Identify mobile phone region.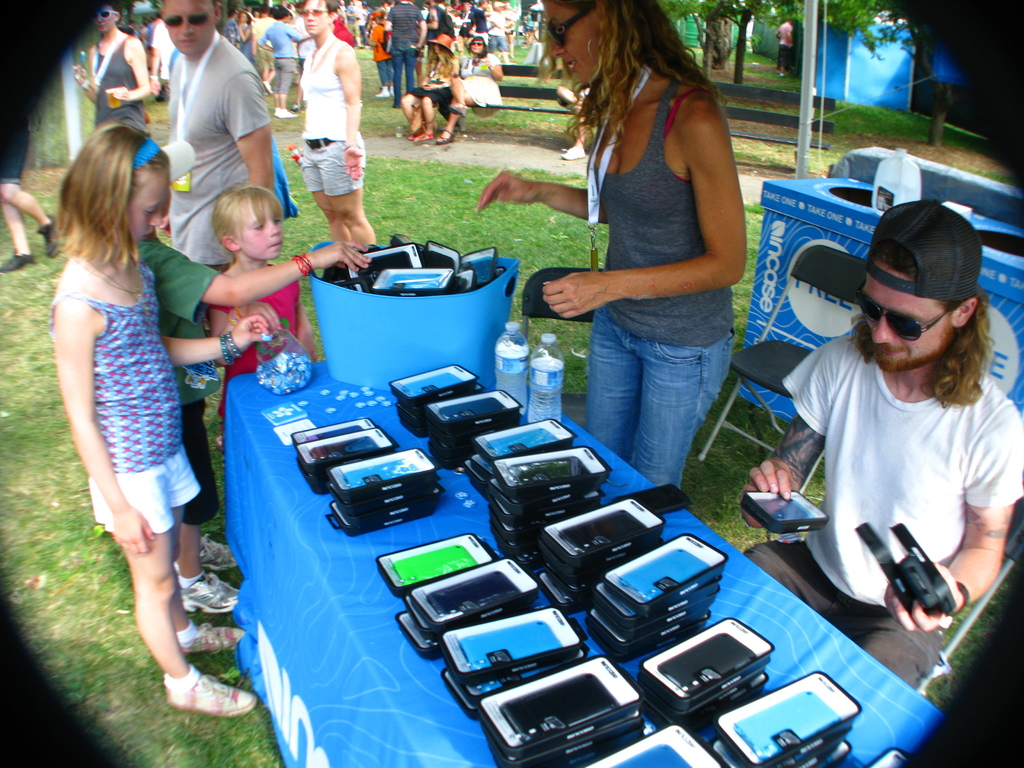
Region: 432/252/454/273.
